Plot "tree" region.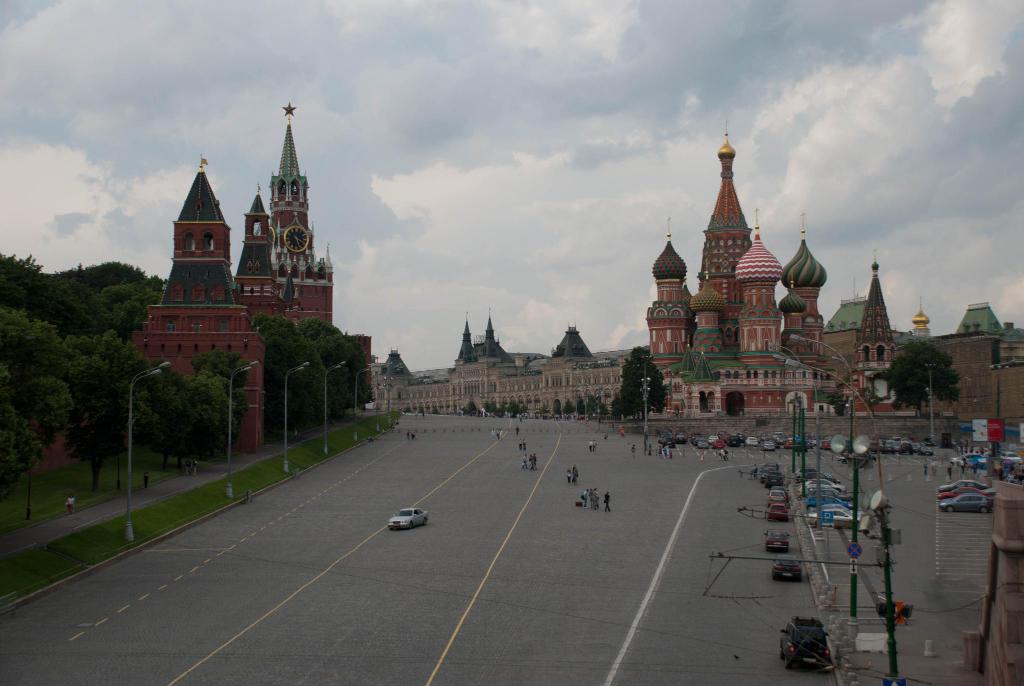
Plotted at [879, 335, 968, 416].
